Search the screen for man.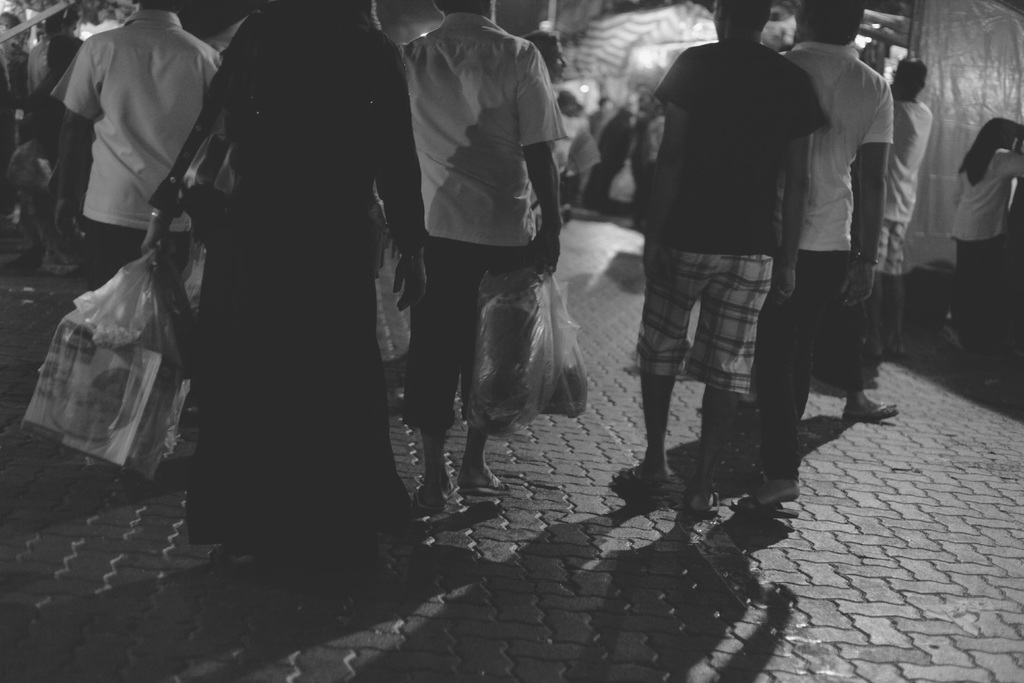
Found at locate(28, 8, 84, 97).
